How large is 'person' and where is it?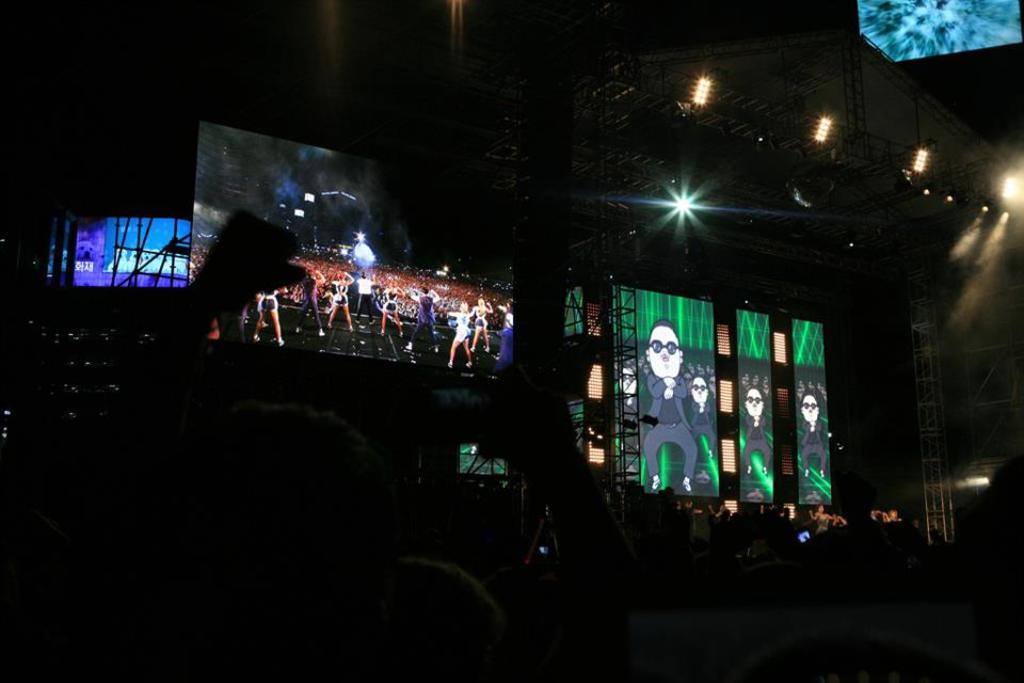
Bounding box: [left=889, top=510, right=905, bottom=523].
